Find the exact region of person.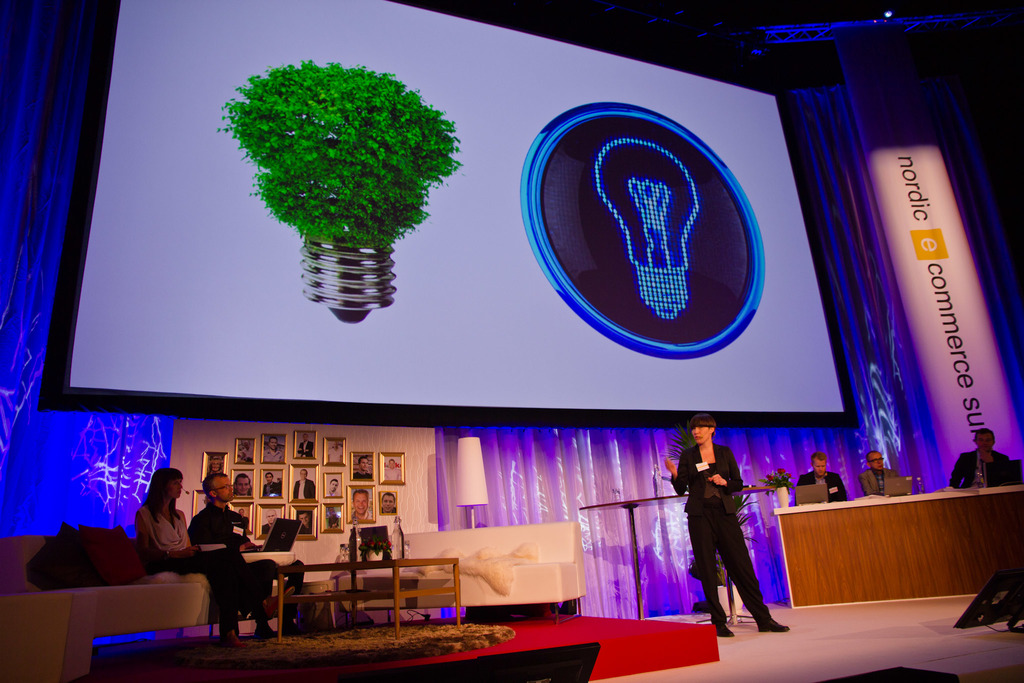
Exact region: <region>289, 466, 316, 497</region>.
